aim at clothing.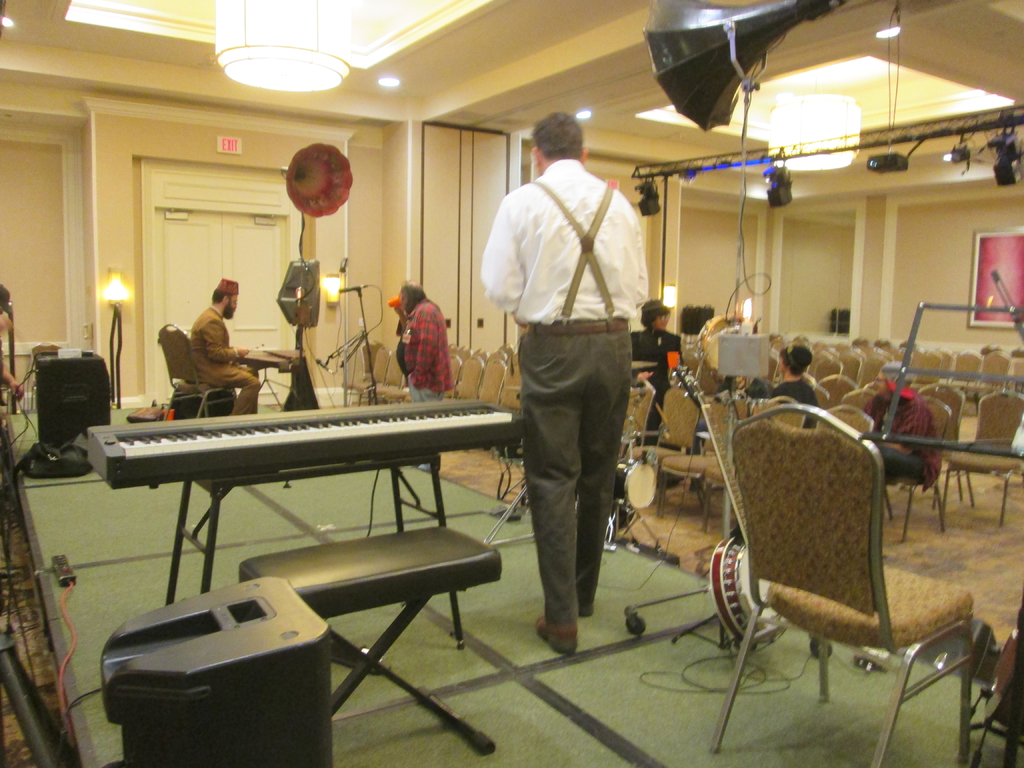
Aimed at (190, 300, 263, 420).
